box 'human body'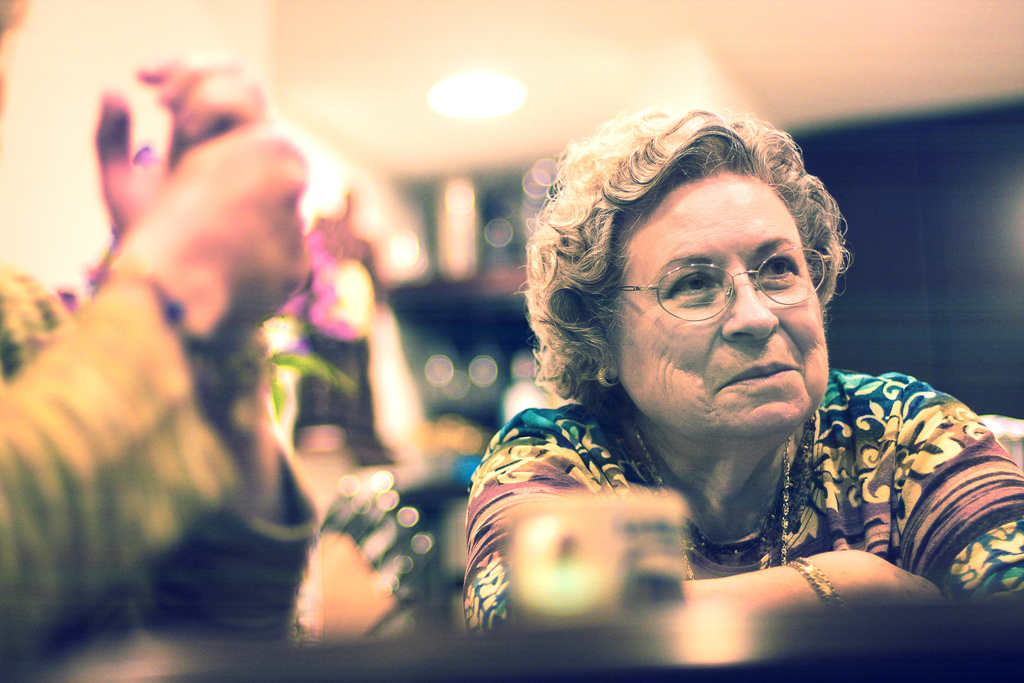
BBox(457, 150, 991, 634)
